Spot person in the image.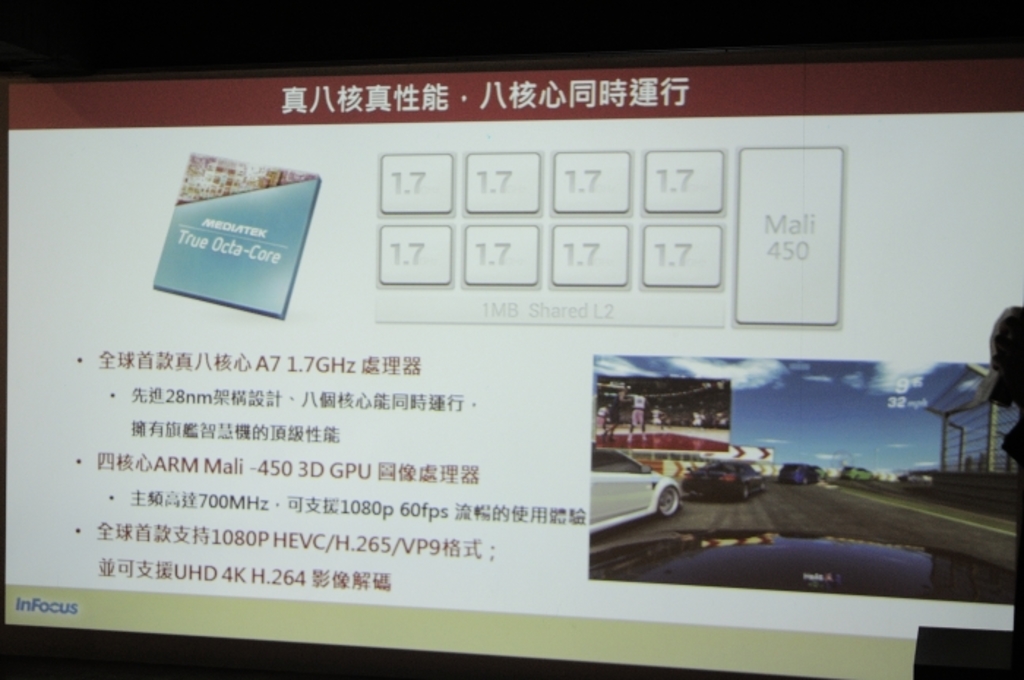
person found at bbox(688, 407, 705, 428).
